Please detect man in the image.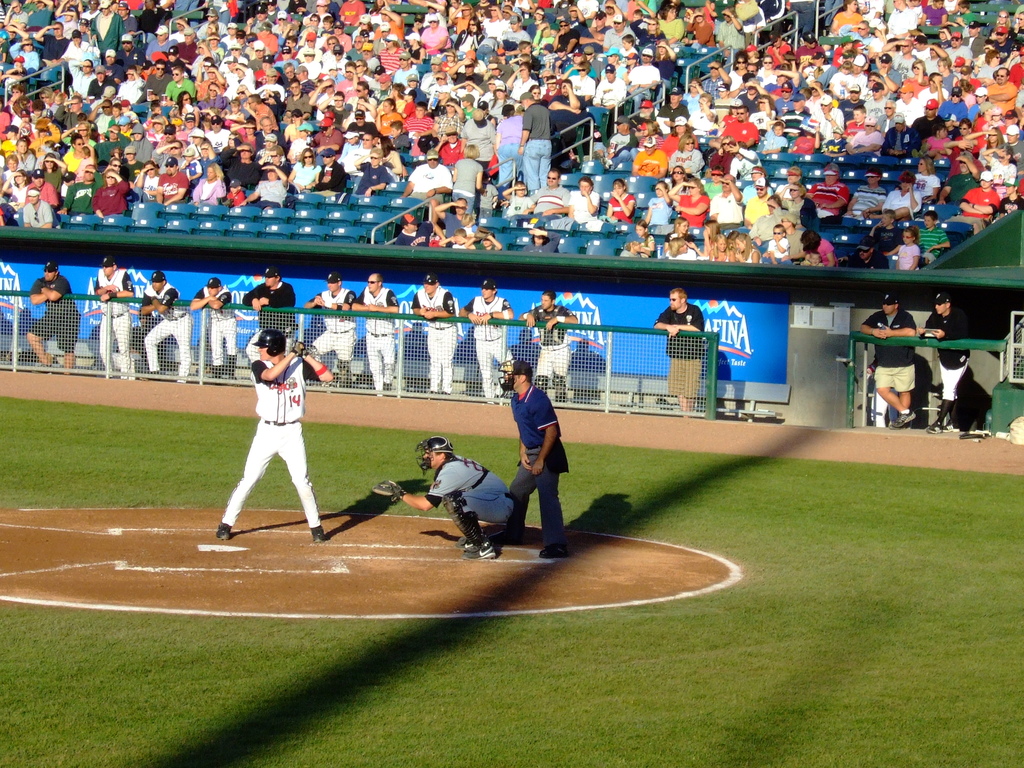
[943,28,979,75].
